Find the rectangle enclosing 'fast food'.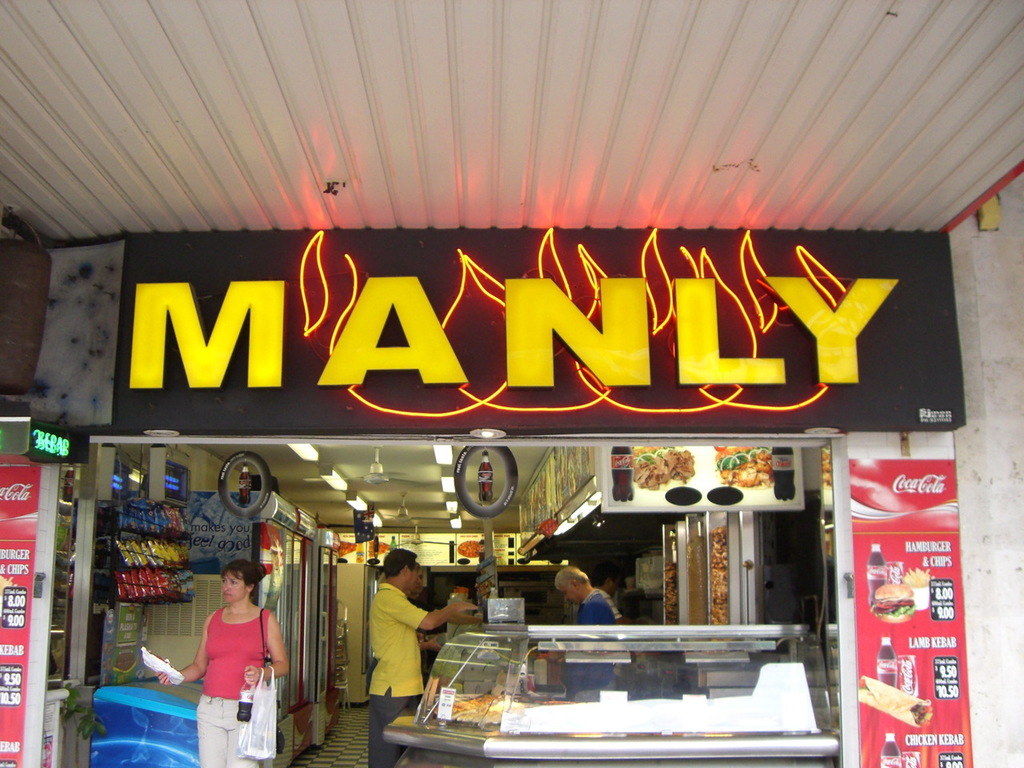
region(369, 540, 389, 556).
